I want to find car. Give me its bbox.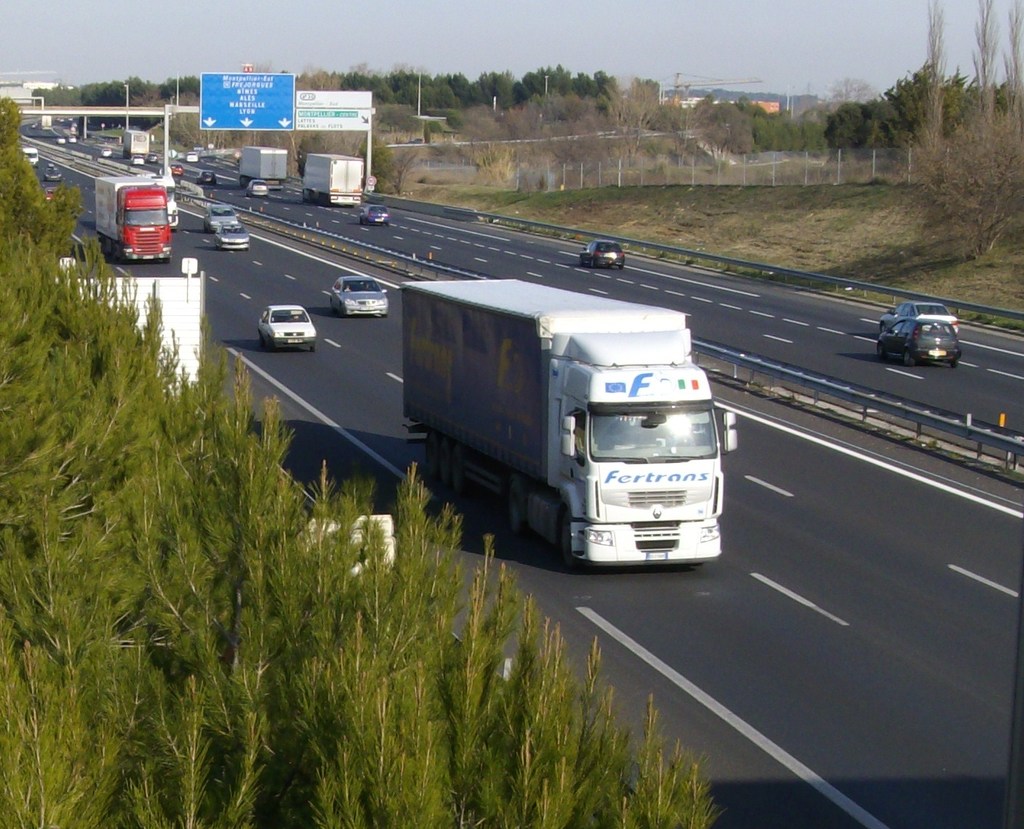
<bbox>197, 169, 216, 187</bbox>.
